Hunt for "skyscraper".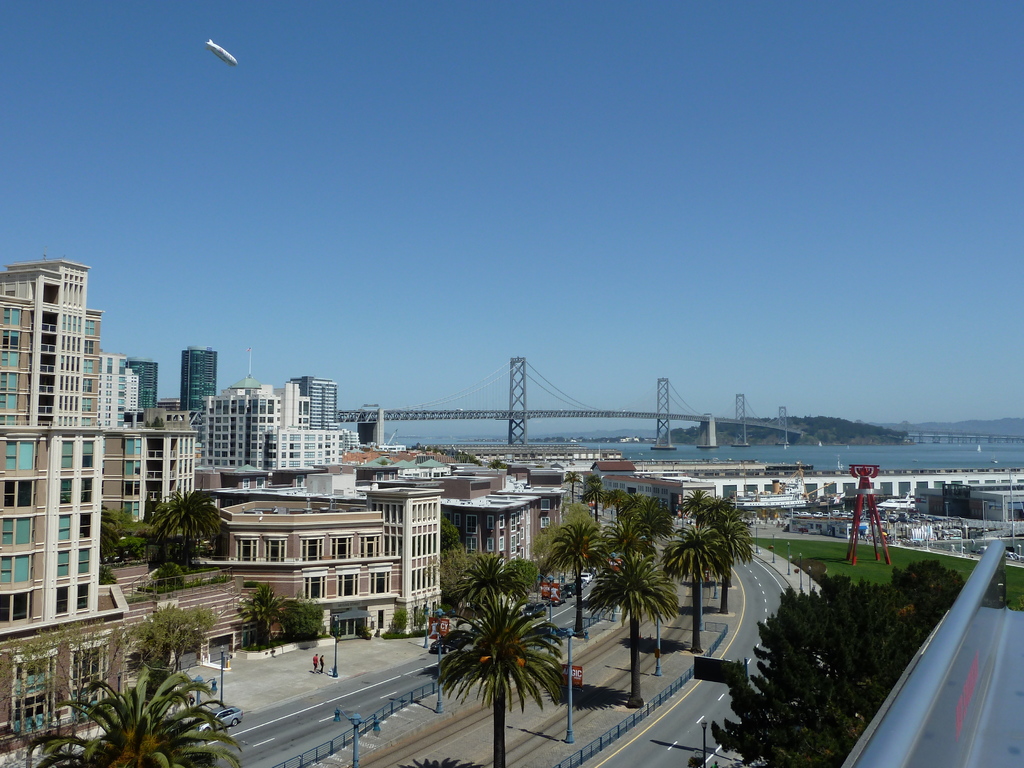
Hunted down at 289 373 342 431.
